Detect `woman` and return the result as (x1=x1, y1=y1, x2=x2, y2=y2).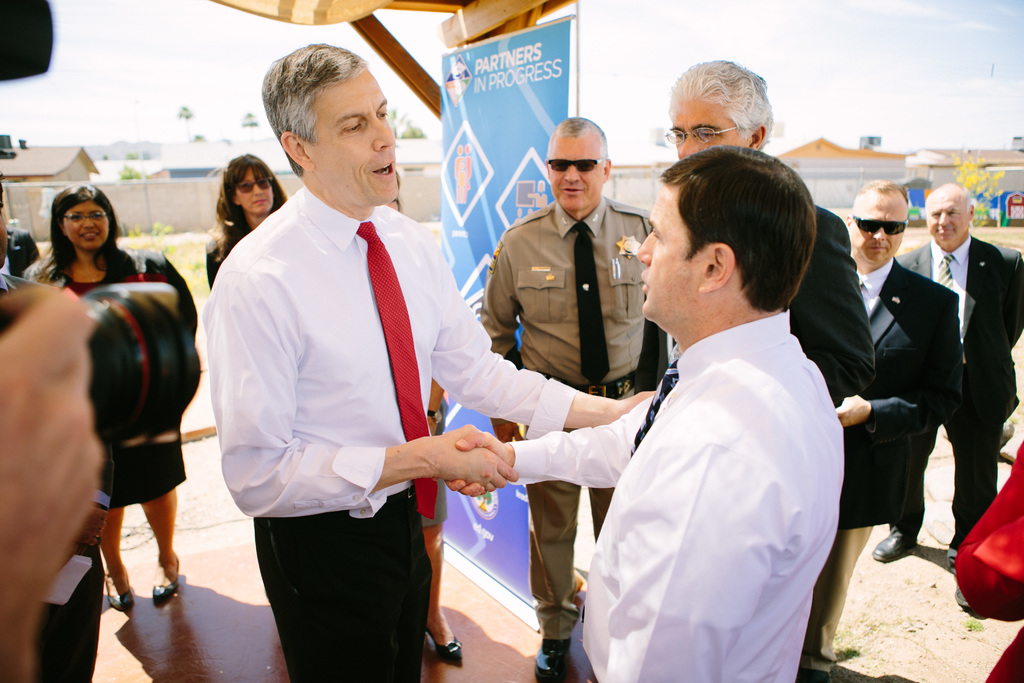
(x1=207, y1=155, x2=293, y2=292).
